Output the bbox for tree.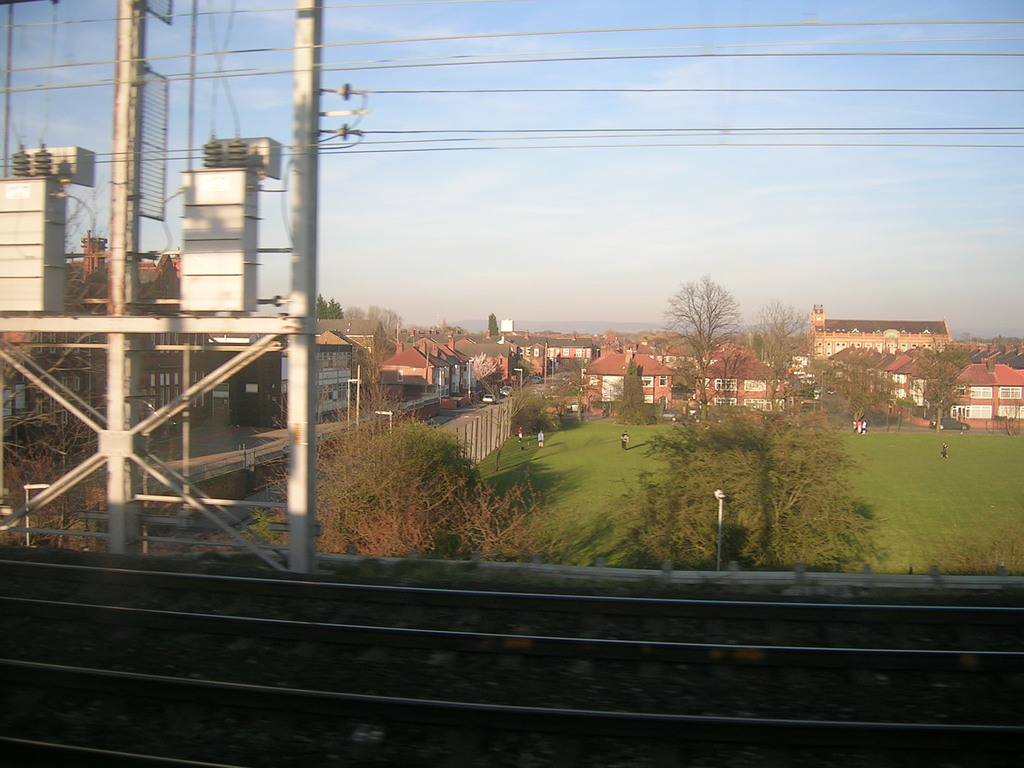
l=653, t=269, r=745, b=412.
